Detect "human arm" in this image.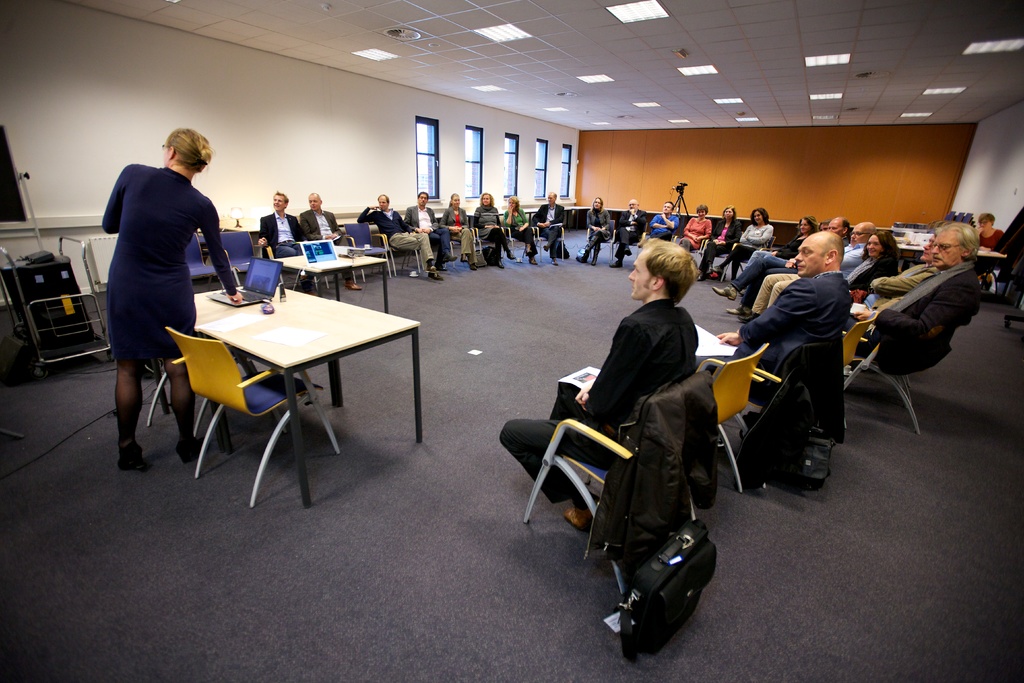
Detection: 326, 208, 343, 238.
